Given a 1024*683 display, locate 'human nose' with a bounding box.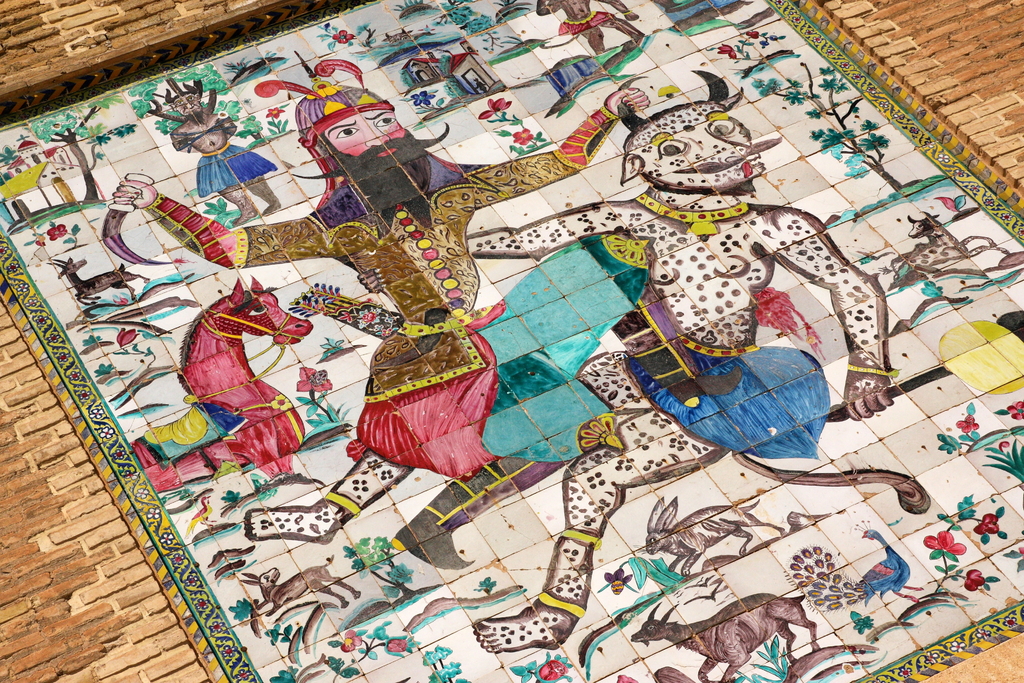
Located: detection(365, 122, 390, 142).
